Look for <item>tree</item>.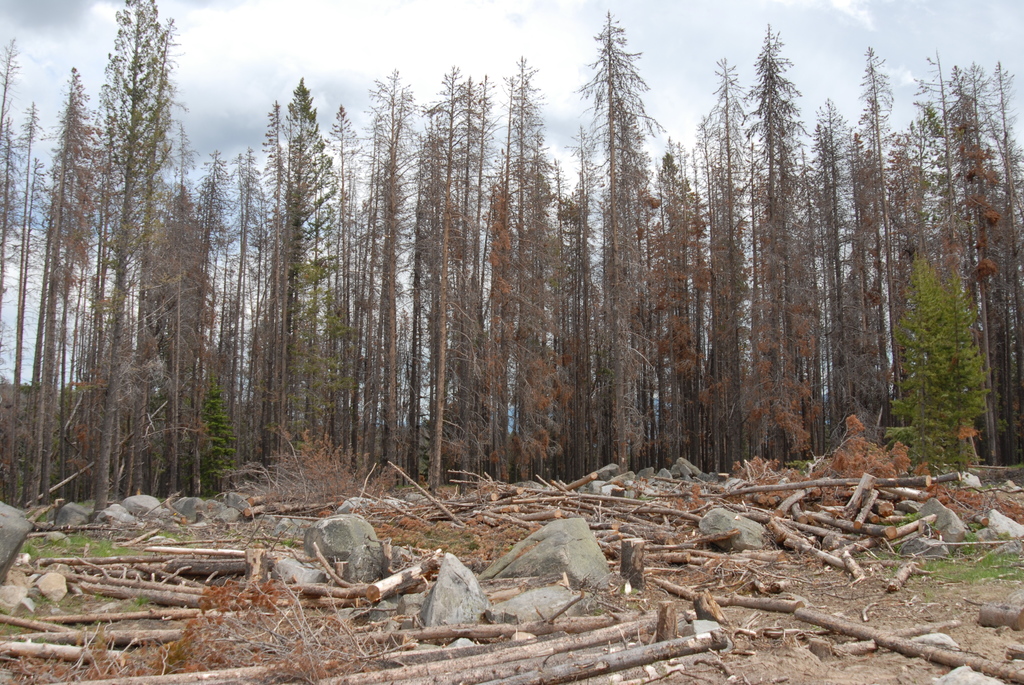
Found: box(964, 65, 1023, 407).
